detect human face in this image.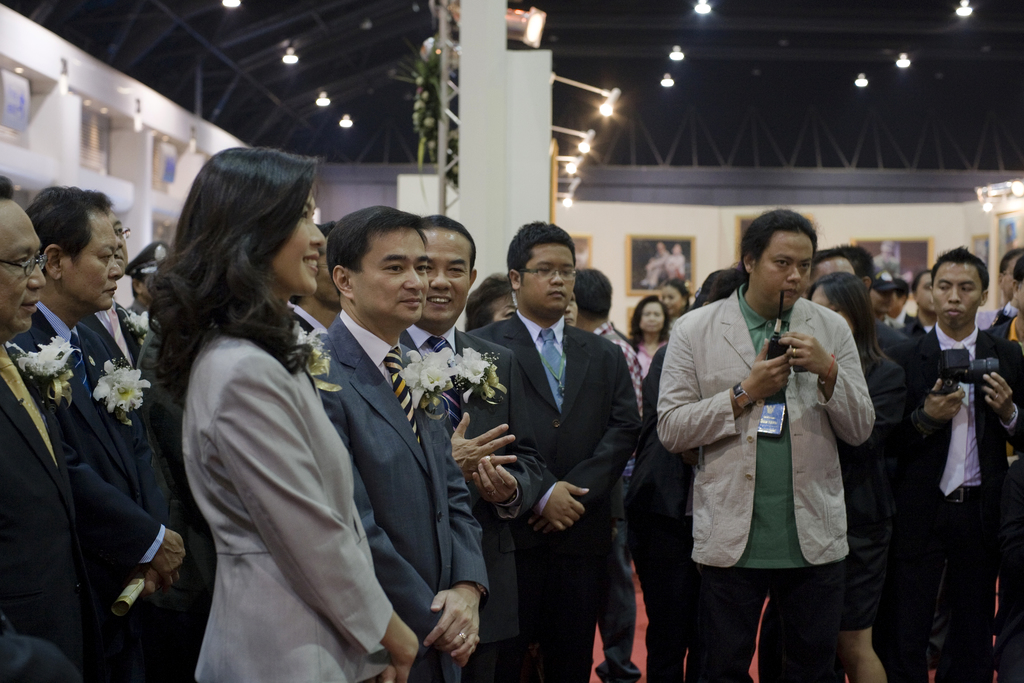
Detection: rect(490, 293, 518, 320).
